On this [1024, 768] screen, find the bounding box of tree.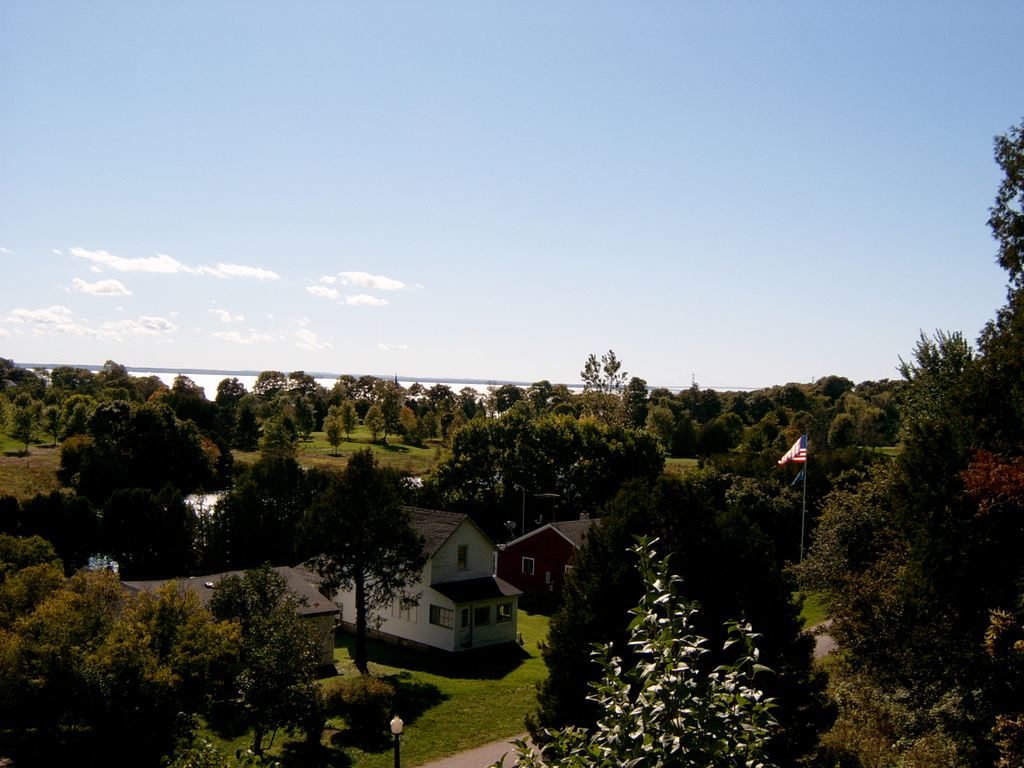
Bounding box: [0, 392, 13, 442].
